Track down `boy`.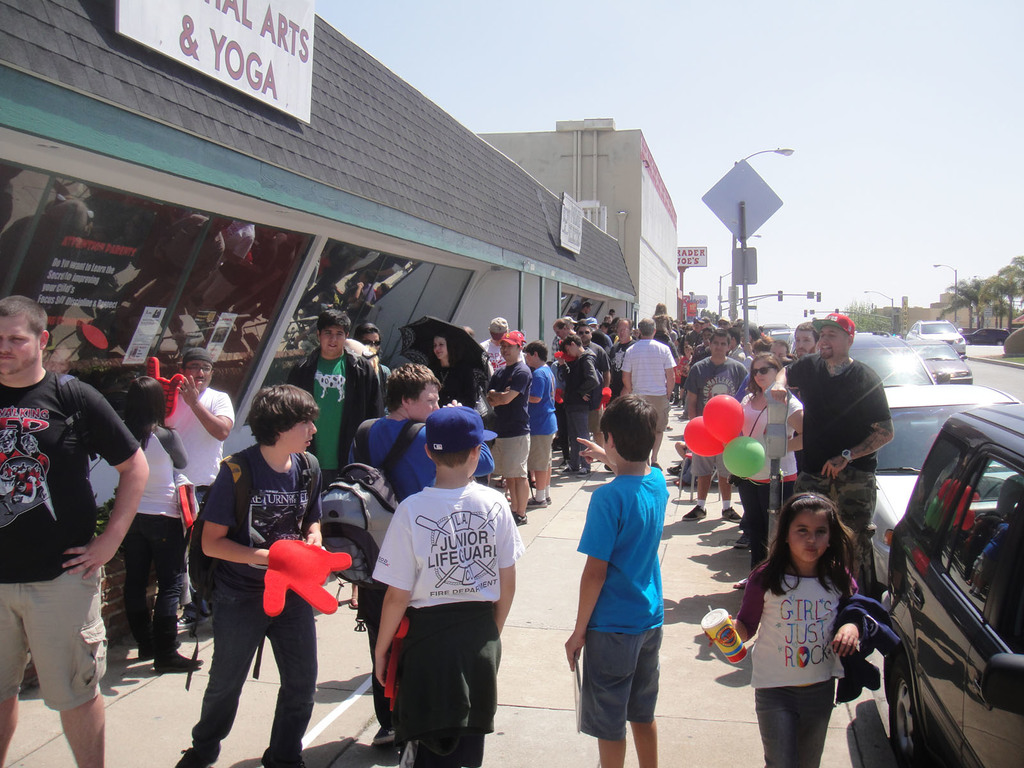
Tracked to select_region(529, 342, 557, 509).
